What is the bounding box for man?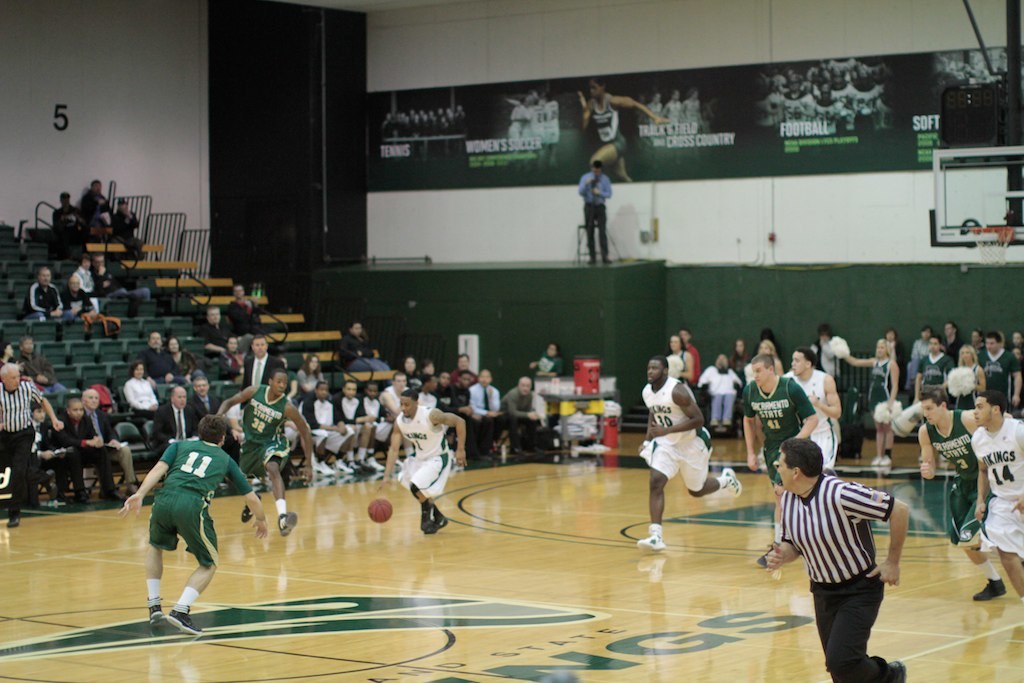
select_region(453, 352, 476, 381).
